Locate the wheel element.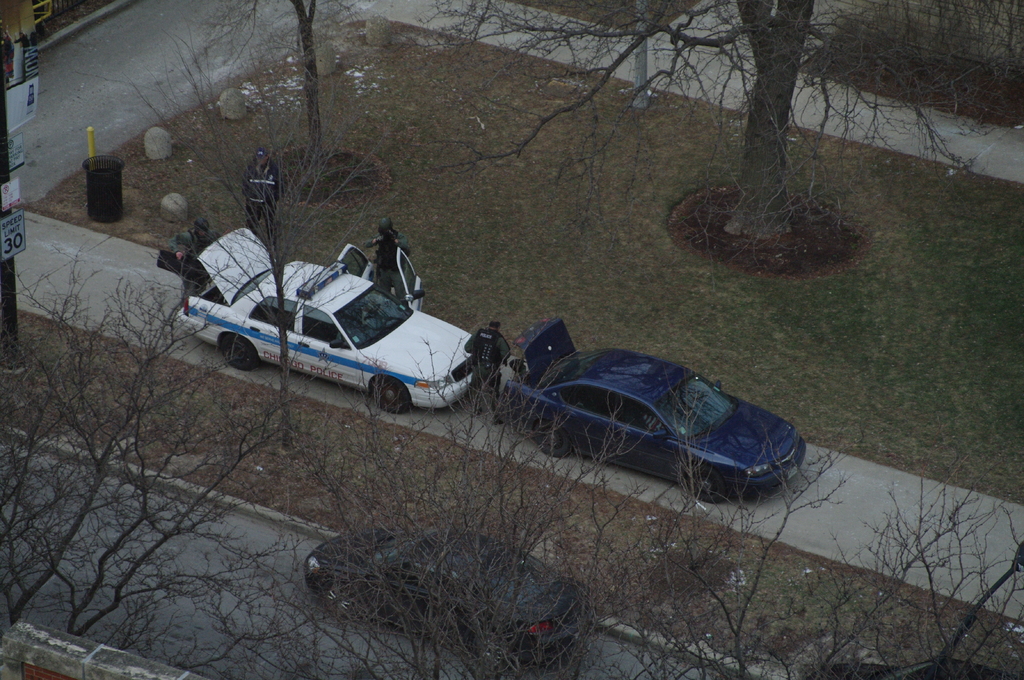
Element bbox: pyautogui.locateOnScreen(220, 335, 262, 368).
